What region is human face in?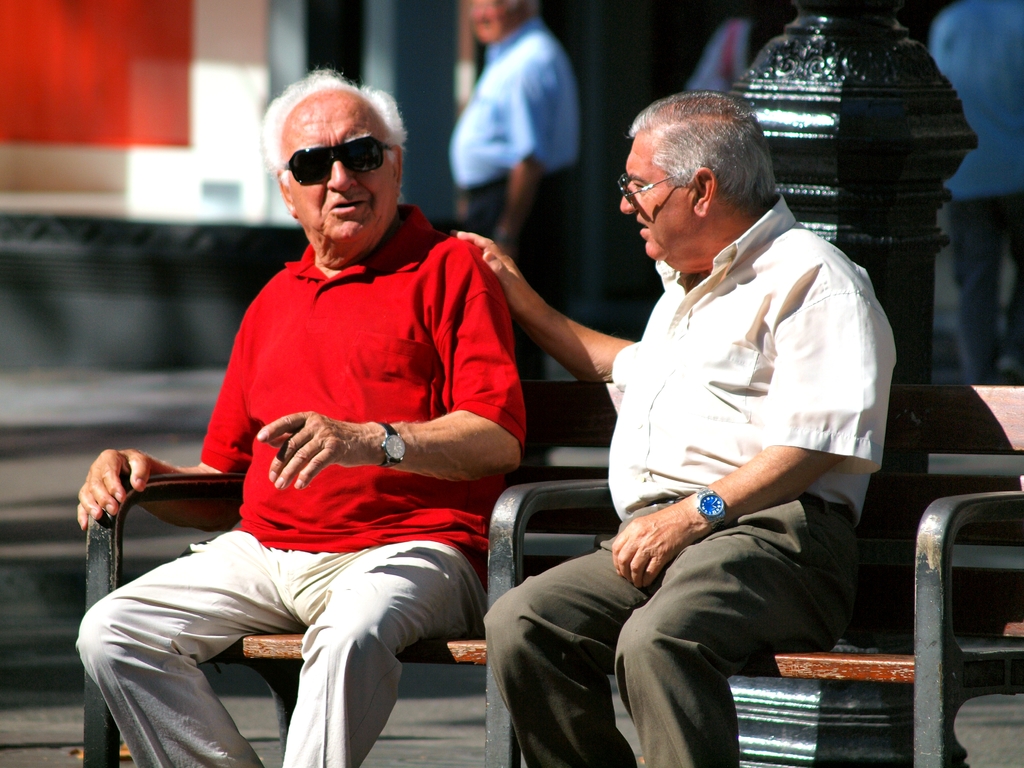
pyautogui.locateOnScreen(279, 89, 401, 244).
